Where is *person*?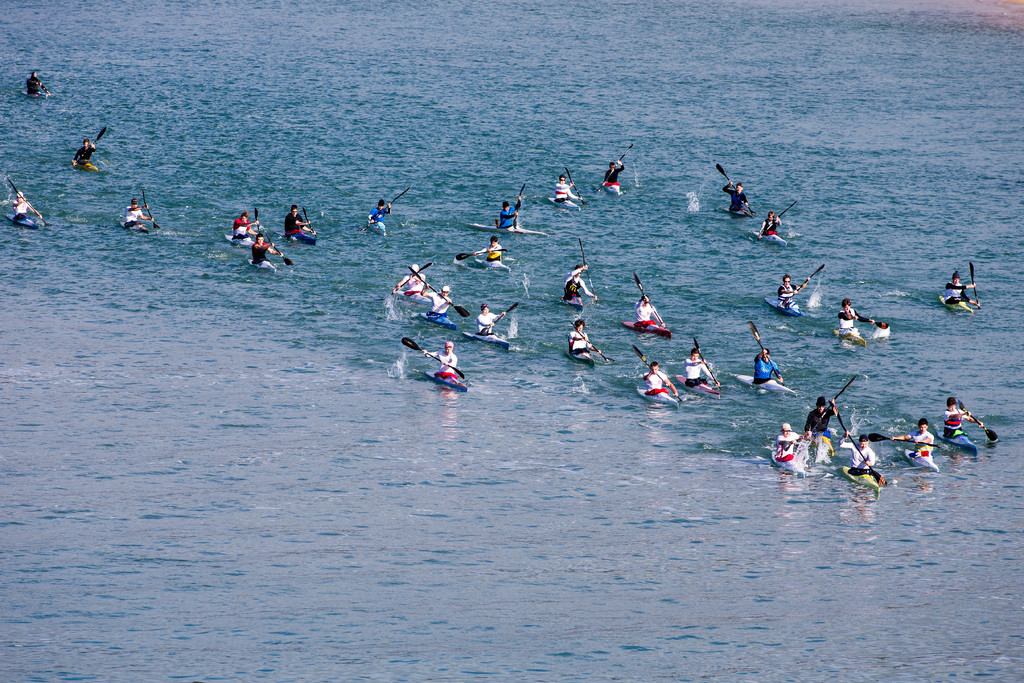
crop(640, 357, 676, 397).
